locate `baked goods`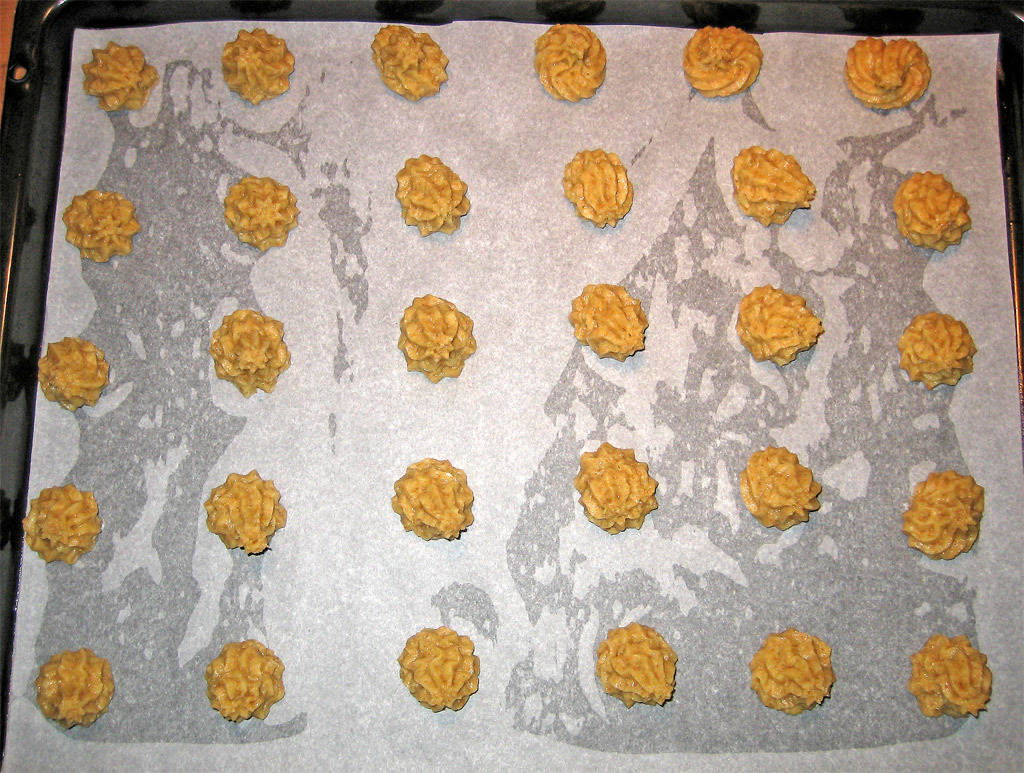
x1=82 y1=37 x2=162 y2=110
